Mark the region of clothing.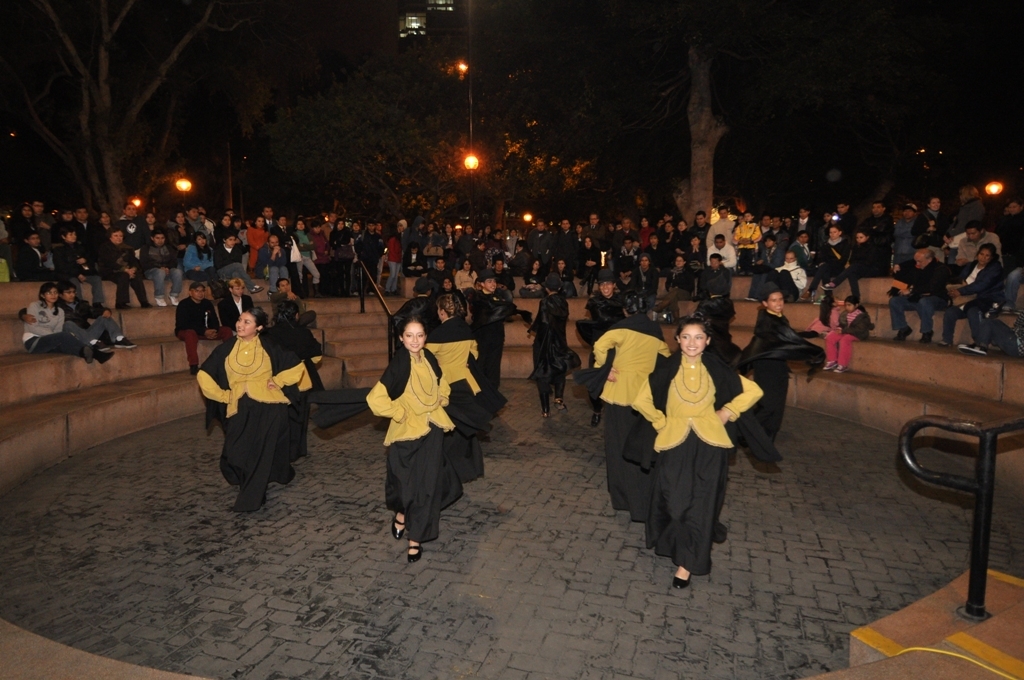
Region: x1=750, y1=240, x2=783, y2=296.
